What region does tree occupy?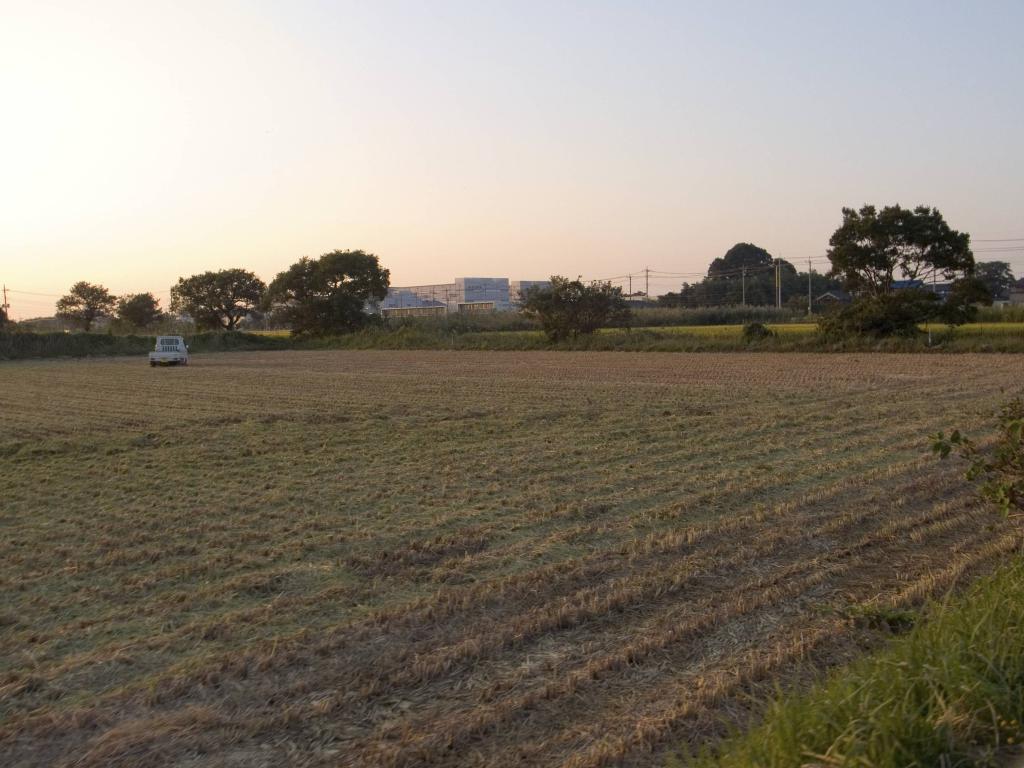
510,272,634,344.
